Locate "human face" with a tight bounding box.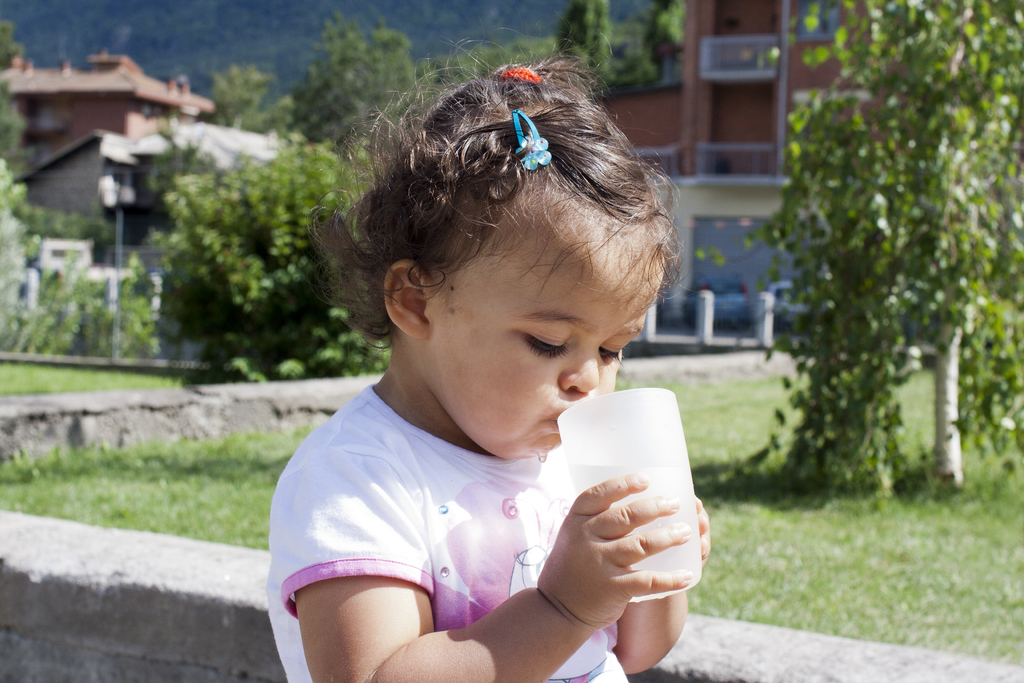
select_region(437, 202, 667, 466).
